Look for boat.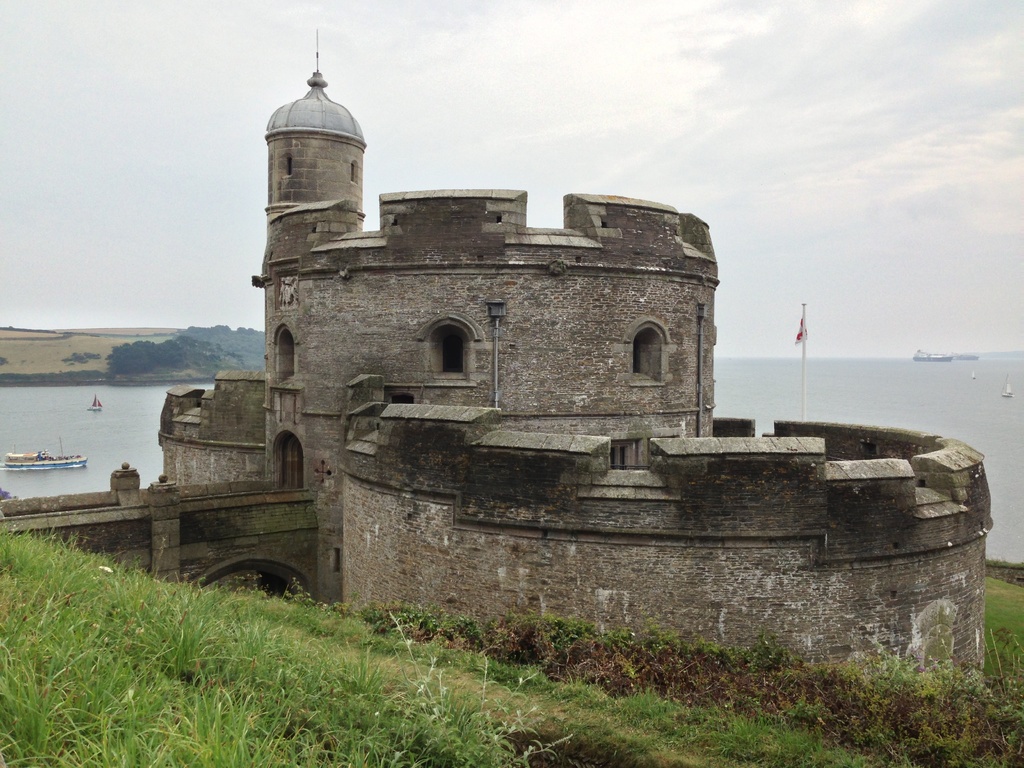
Found: l=999, t=379, r=1020, b=399.
